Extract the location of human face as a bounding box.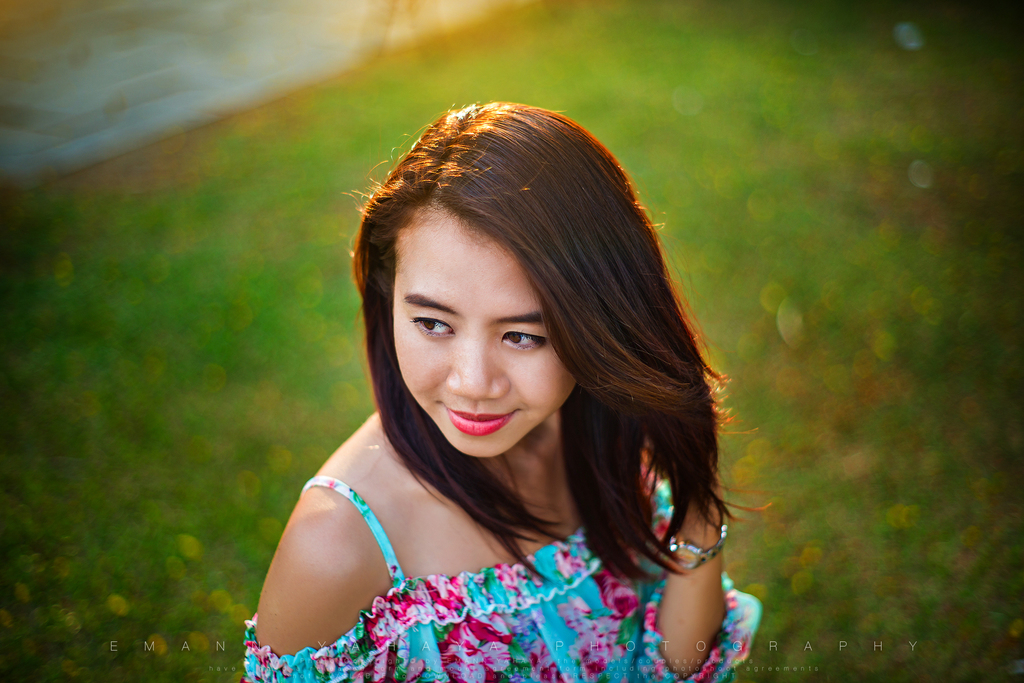
bbox(394, 200, 575, 458).
